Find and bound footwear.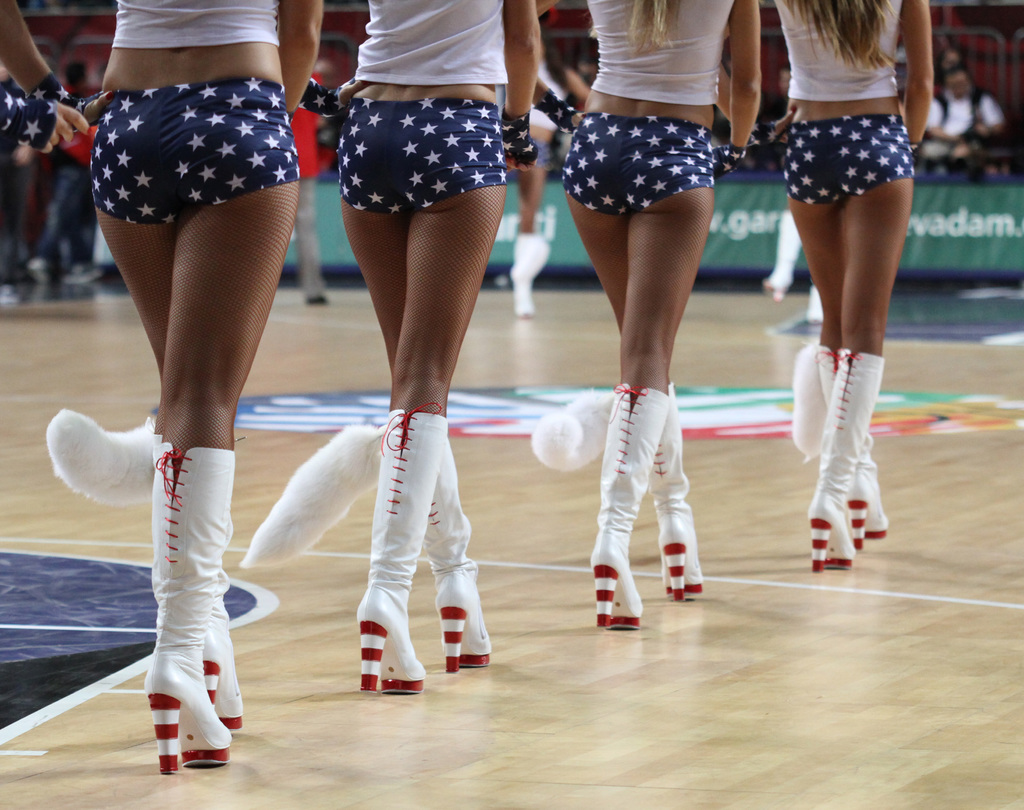
Bound: [356,588,424,693].
